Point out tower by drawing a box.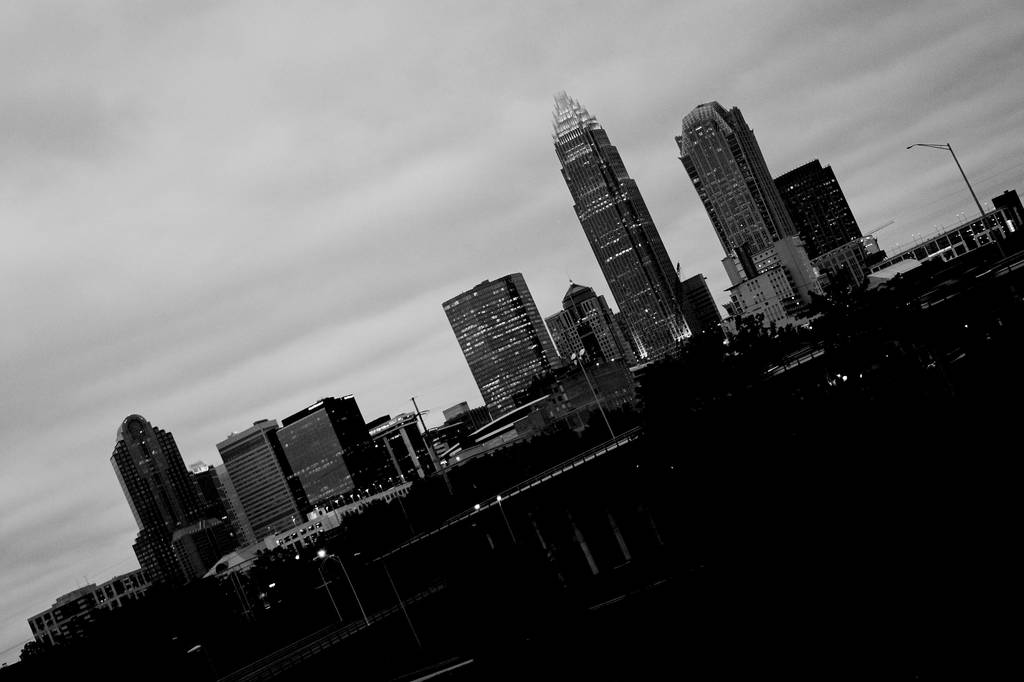
bbox(214, 421, 315, 537).
